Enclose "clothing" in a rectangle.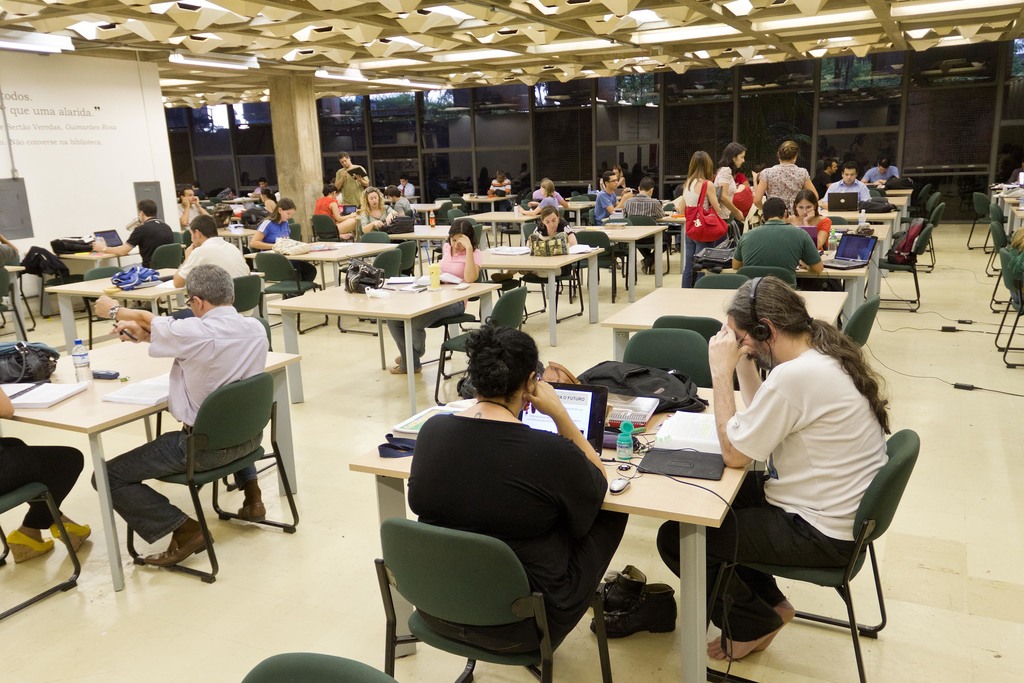
x1=583 y1=186 x2=626 y2=220.
